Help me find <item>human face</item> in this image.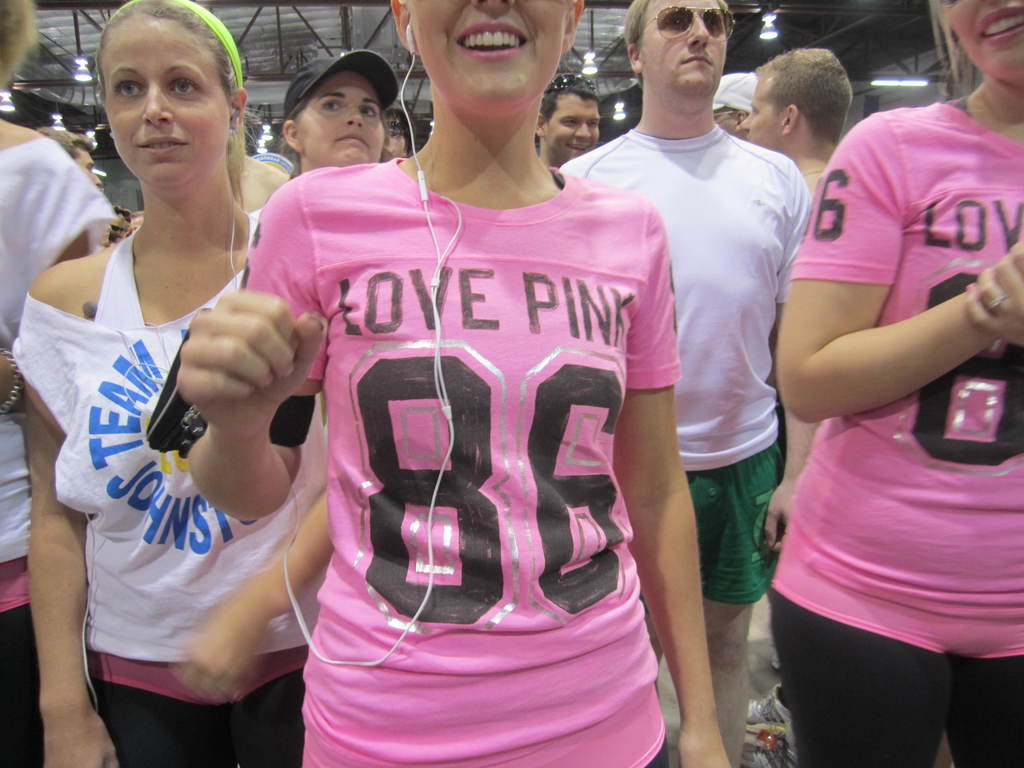
Found it: bbox=[943, 0, 1023, 76].
